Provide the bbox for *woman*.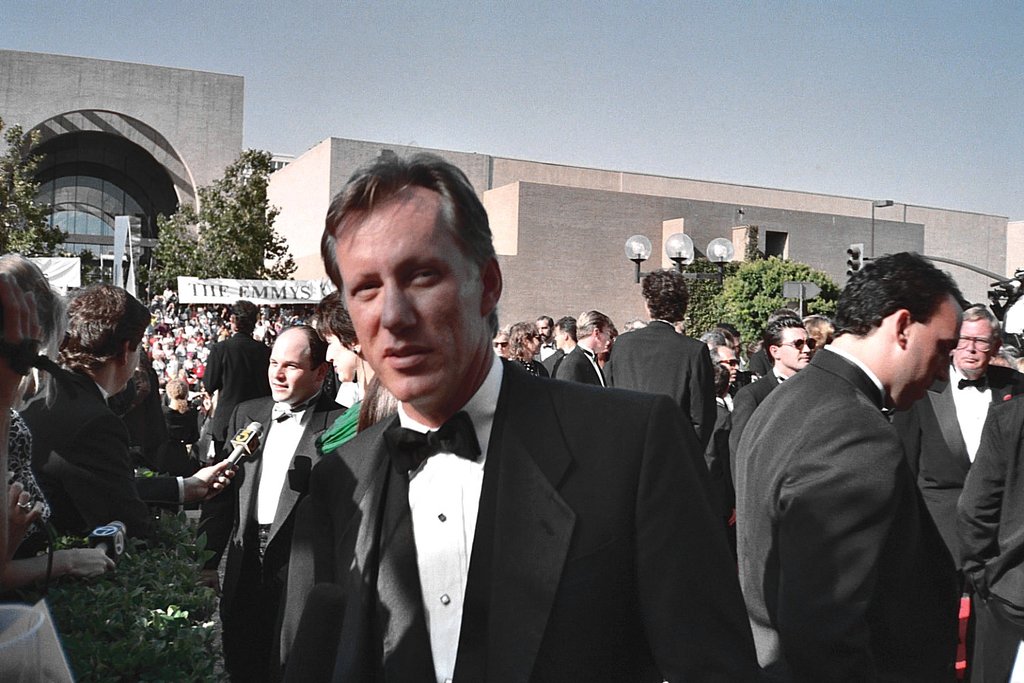
left=0, top=250, right=120, bottom=682.
